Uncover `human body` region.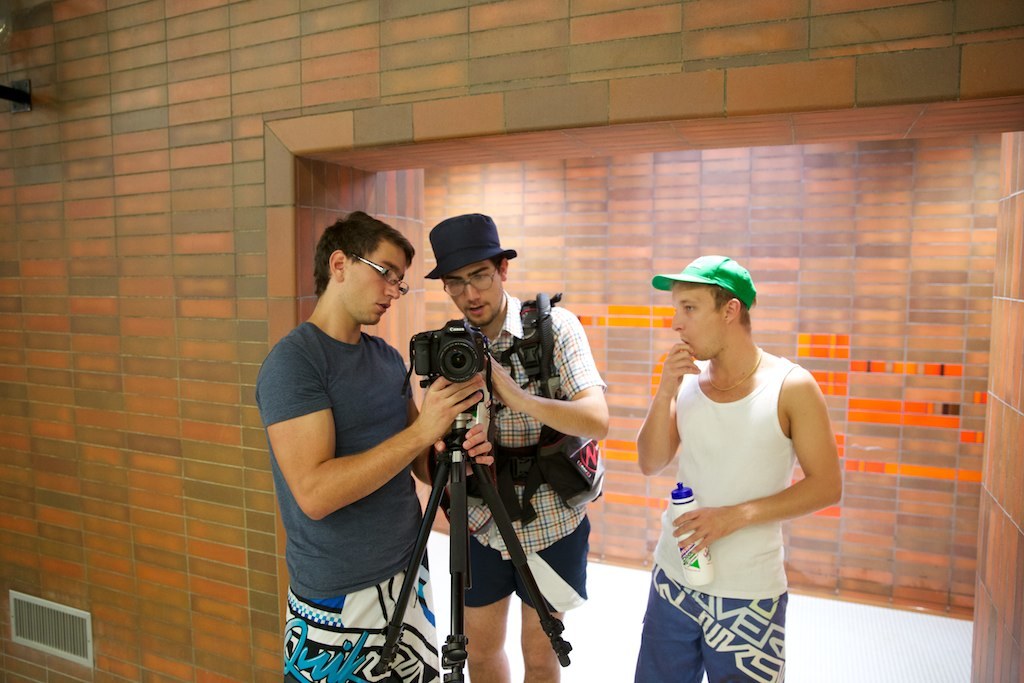
Uncovered: bbox(641, 261, 845, 682).
